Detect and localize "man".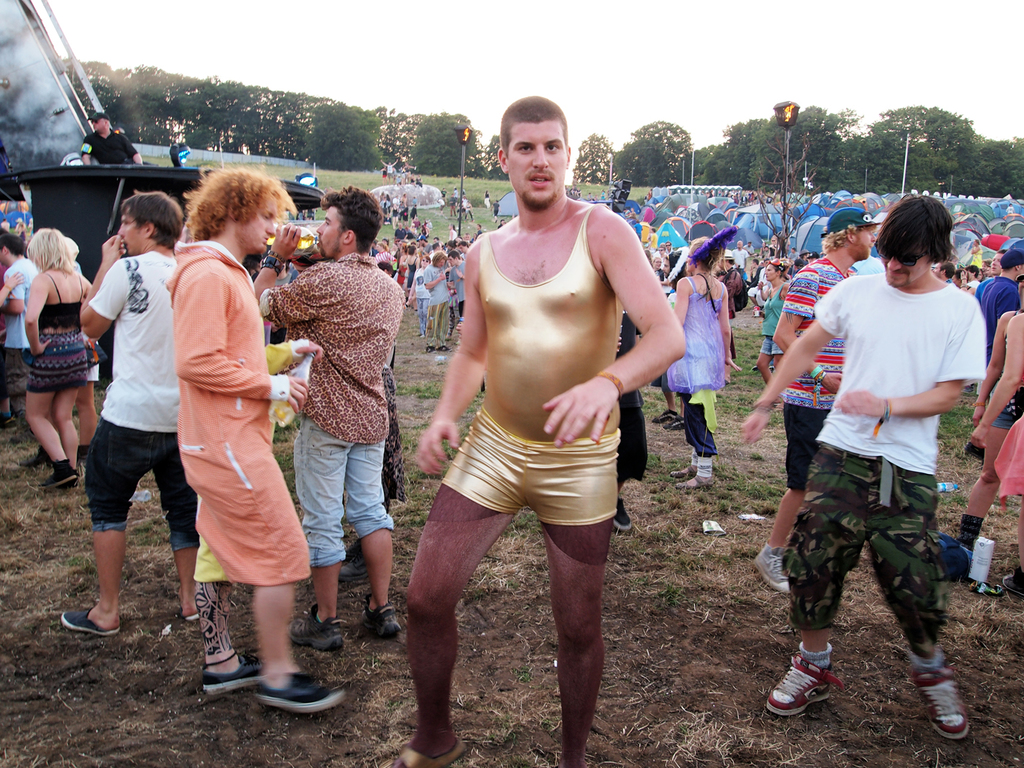
Localized at detection(933, 263, 955, 283).
